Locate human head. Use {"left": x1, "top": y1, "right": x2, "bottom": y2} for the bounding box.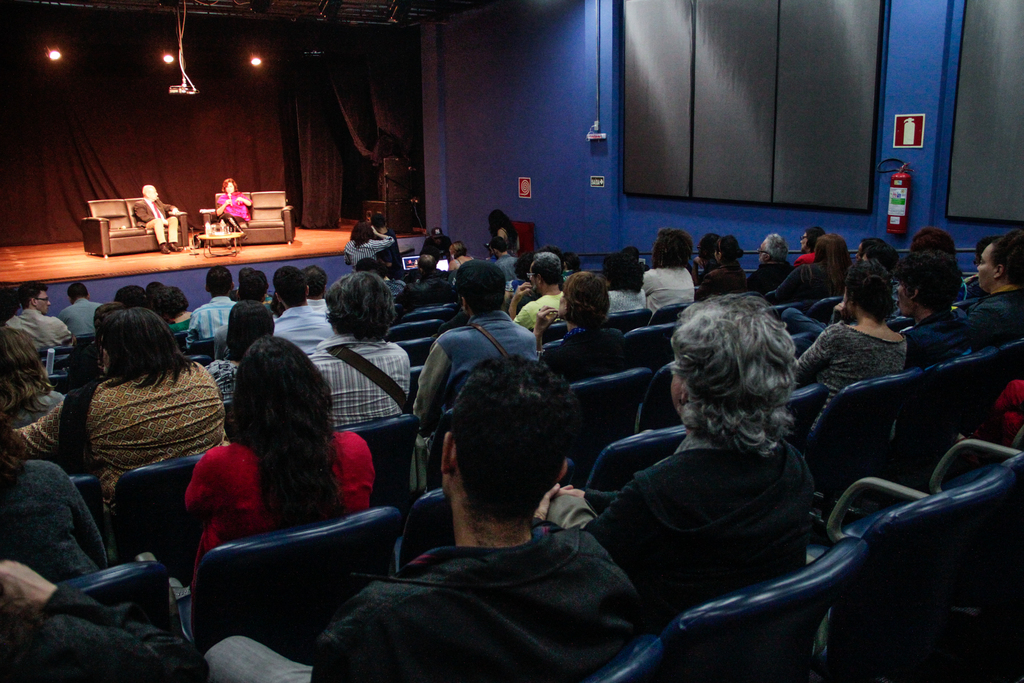
{"left": 556, "top": 273, "right": 612, "bottom": 331}.
